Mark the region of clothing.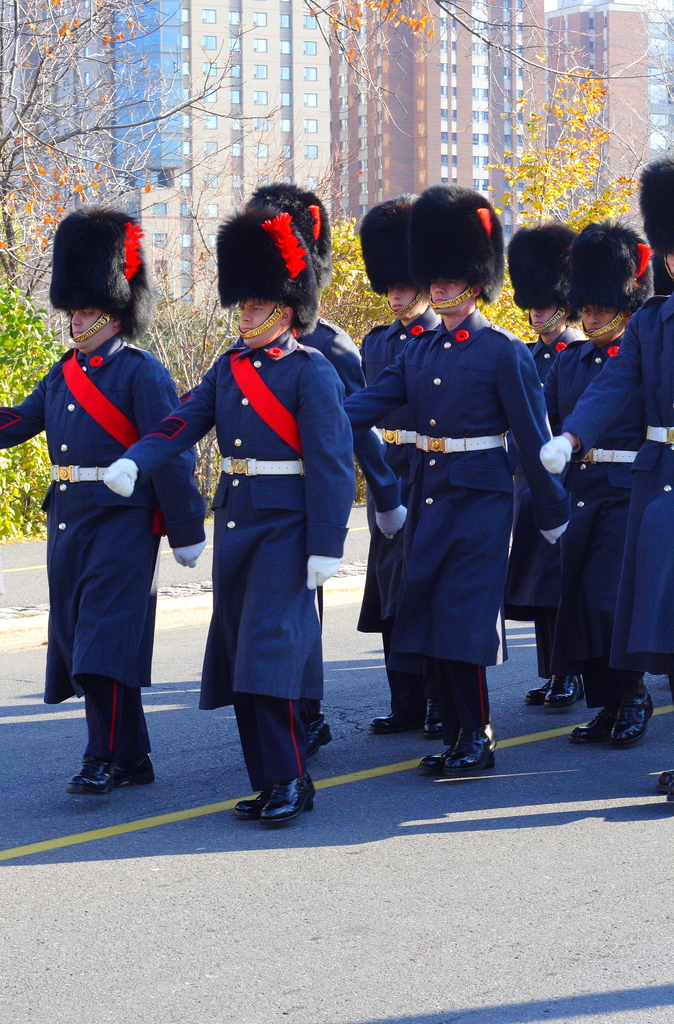
Region: [left=293, top=310, right=403, bottom=705].
